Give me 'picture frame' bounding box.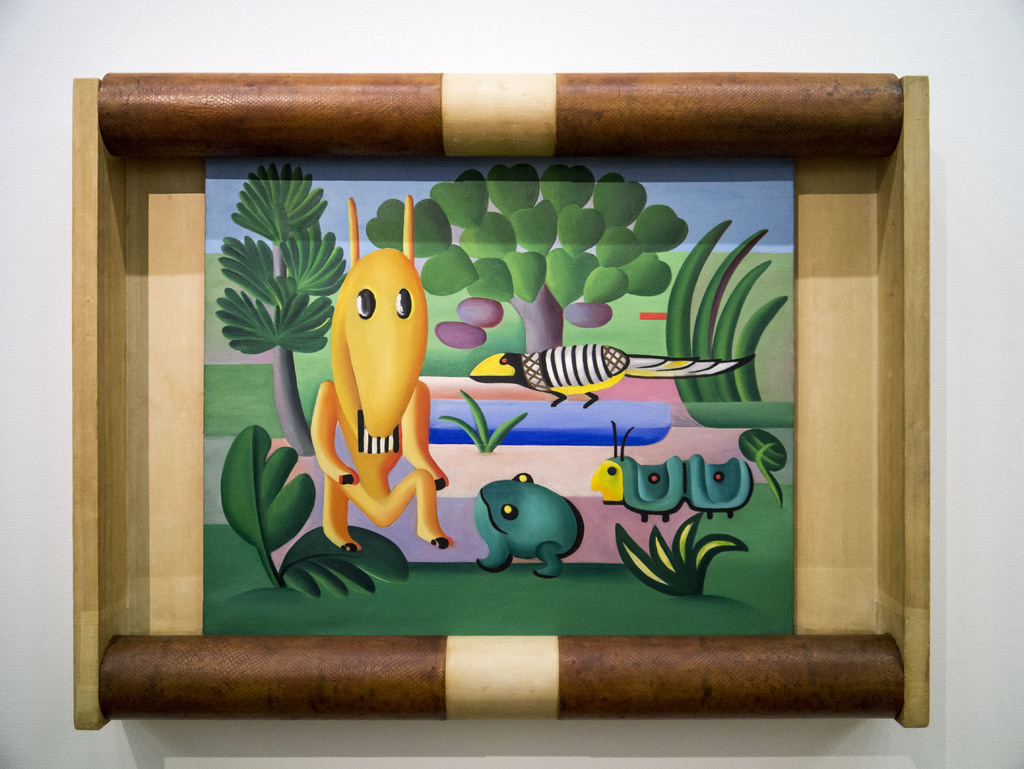
<region>70, 63, 947, 729</region>.
